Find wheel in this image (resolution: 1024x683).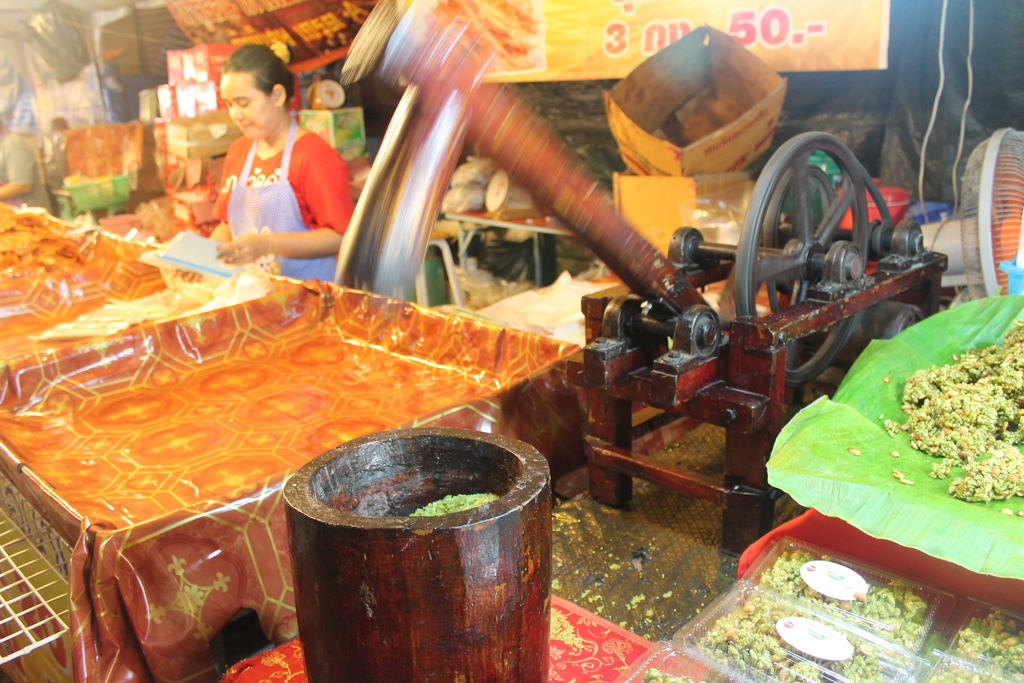
select_region(733, 126, 880, 383).
